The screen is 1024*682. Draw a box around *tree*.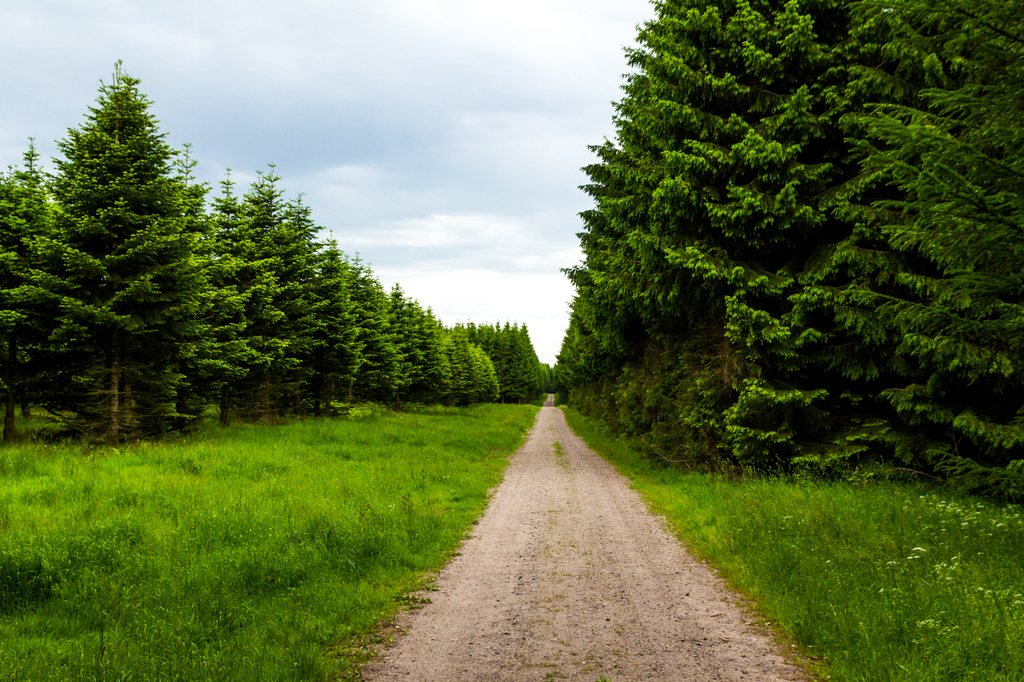
box=[190, 170, 262, 423].
